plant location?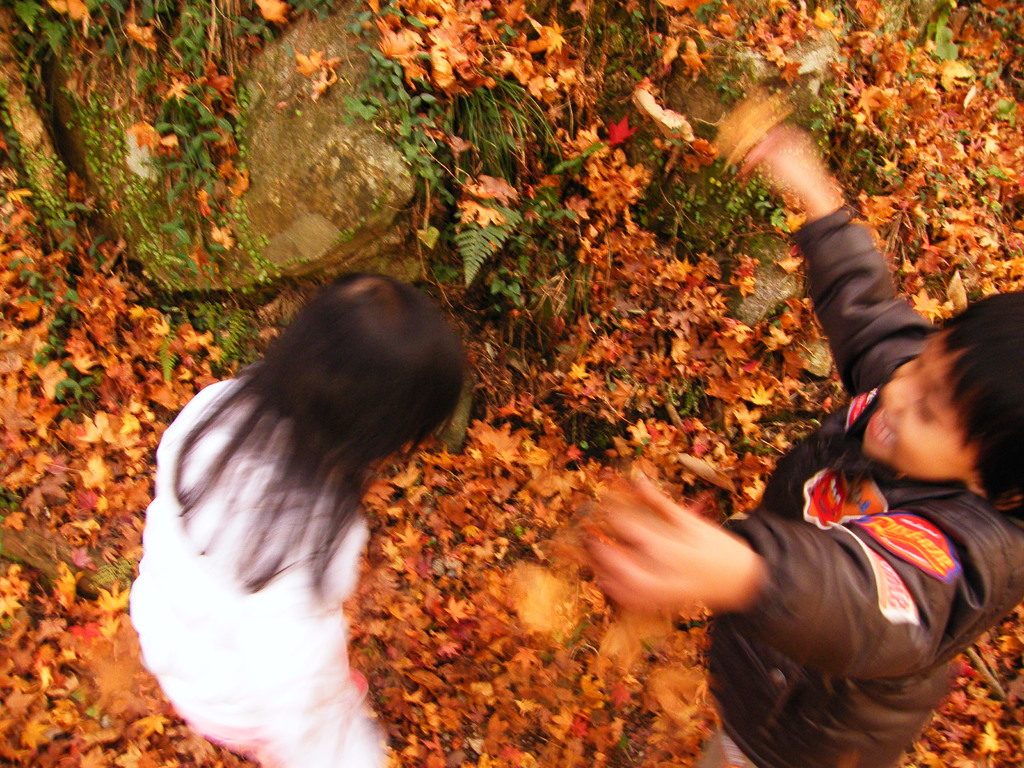
bbox(980, 190, 1004, 214)
